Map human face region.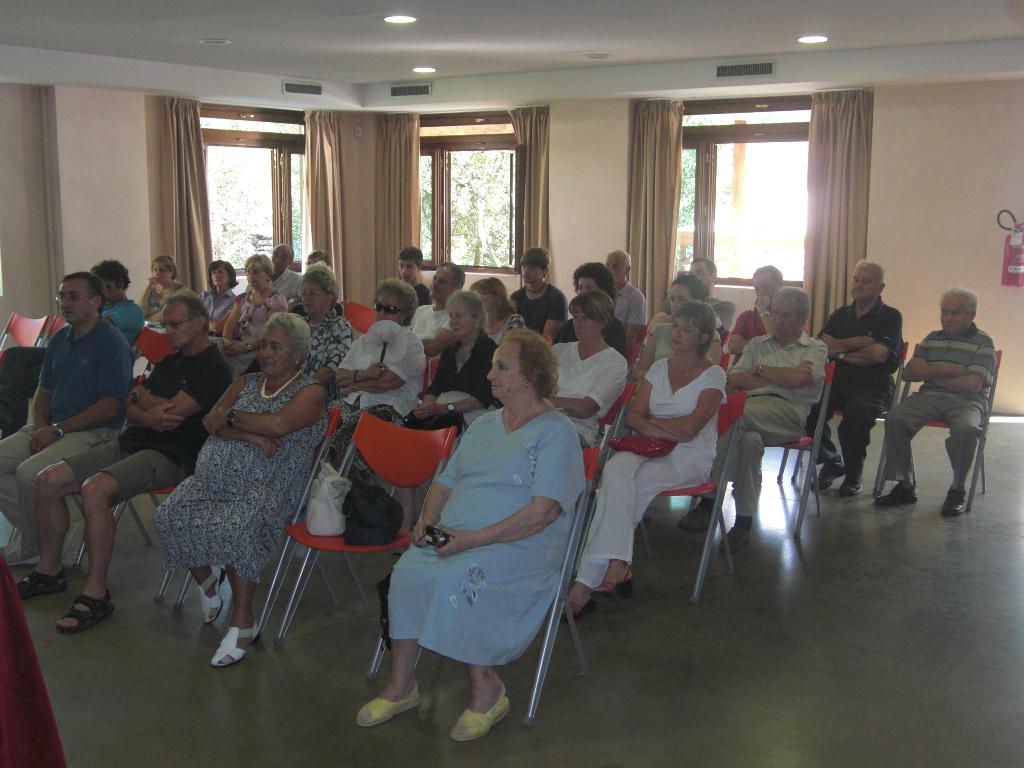
Mapped to 399:261:415:281.
